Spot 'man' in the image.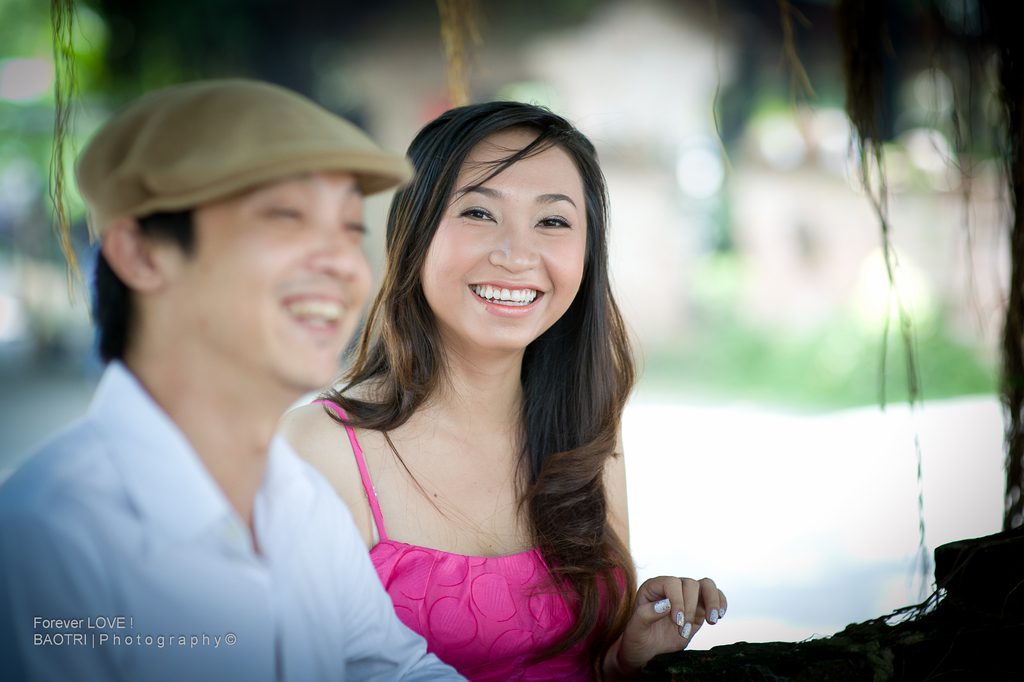
'man' found at bbox=(0, 78, 490, 681).
